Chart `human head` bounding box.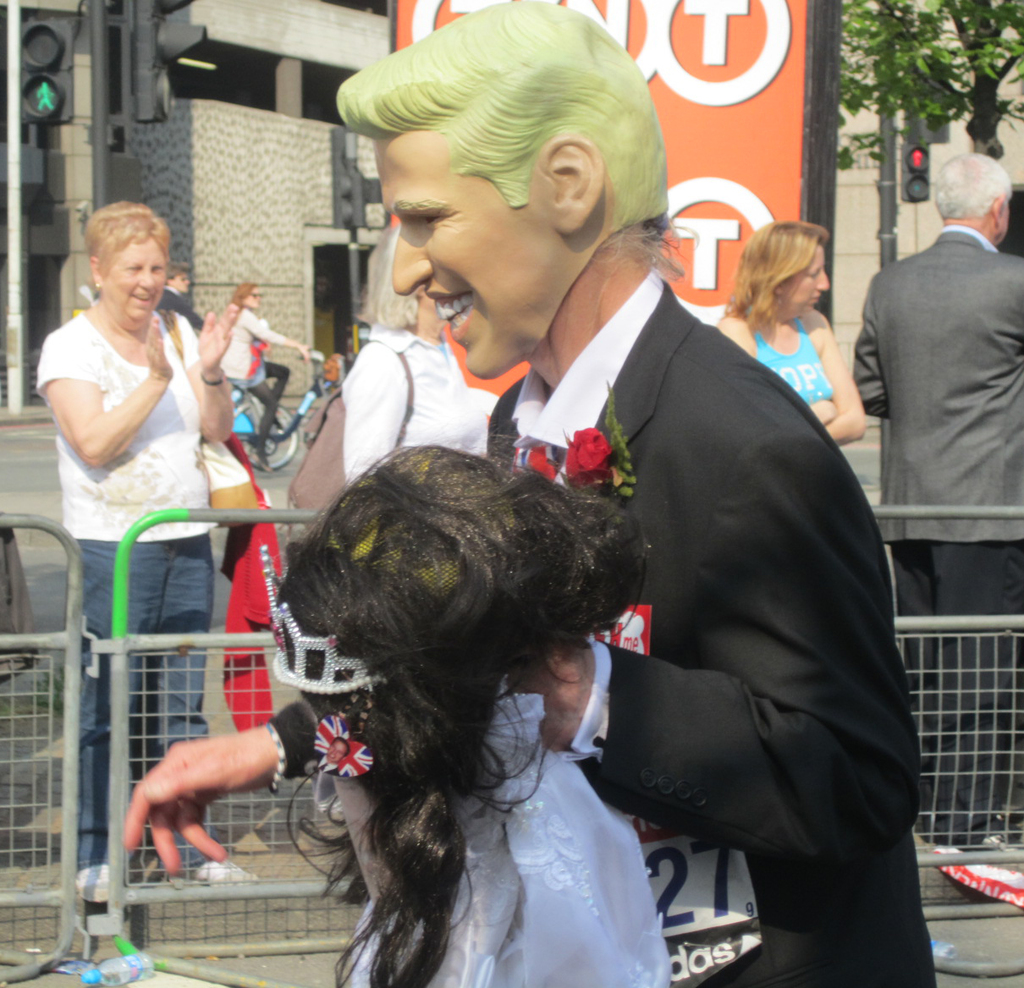
Charted: 172 271 190 293.
